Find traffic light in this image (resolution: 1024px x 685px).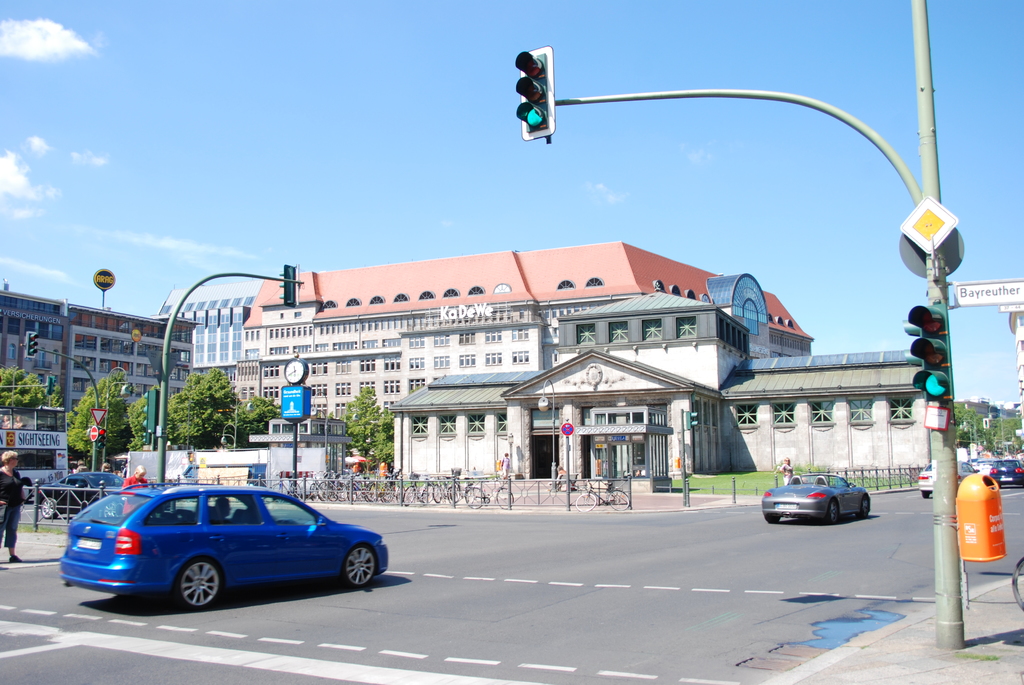
<region>908, 303, 956, 402</region>.
